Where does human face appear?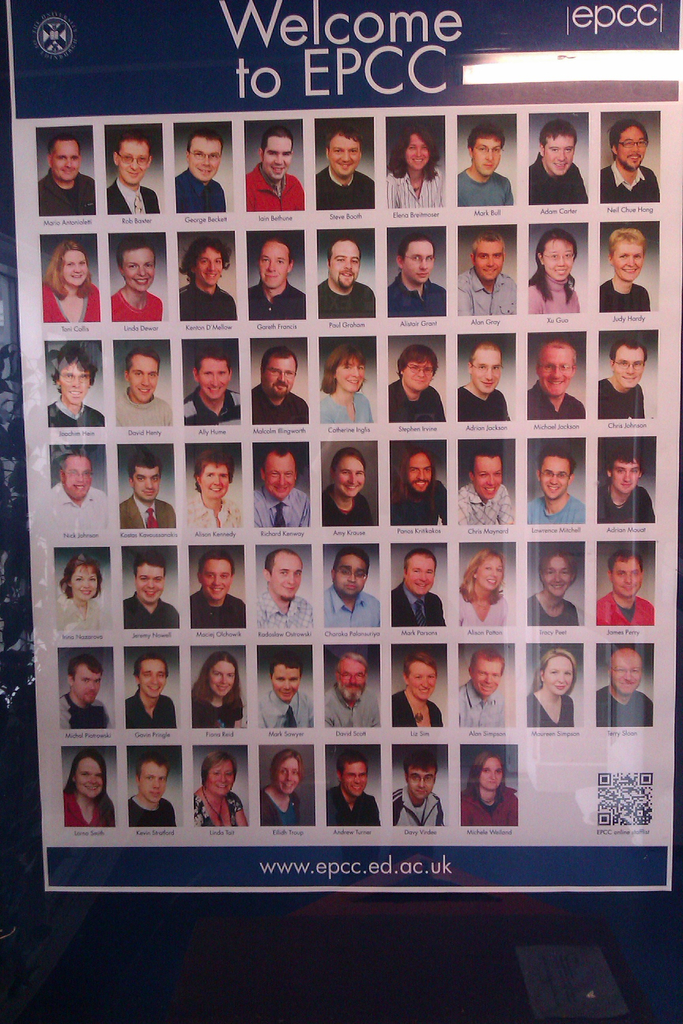
Appears at x1=186 y1=138 x2=224 y2=185.
